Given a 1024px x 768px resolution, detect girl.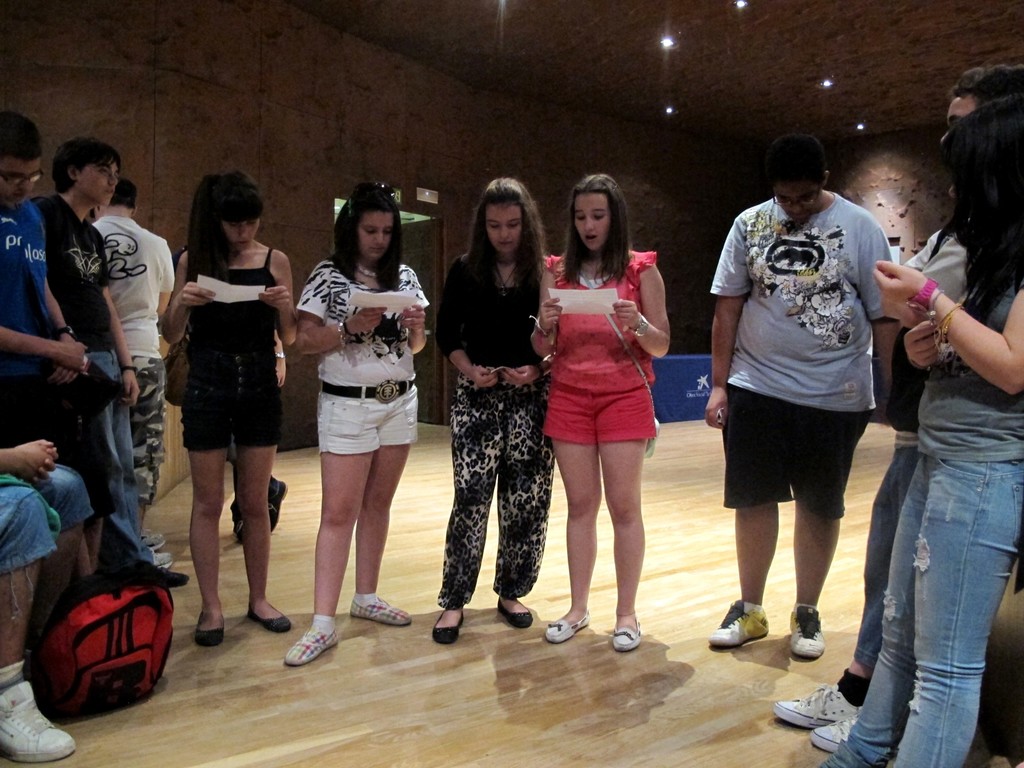
detection(157, 171, 296, 643).
